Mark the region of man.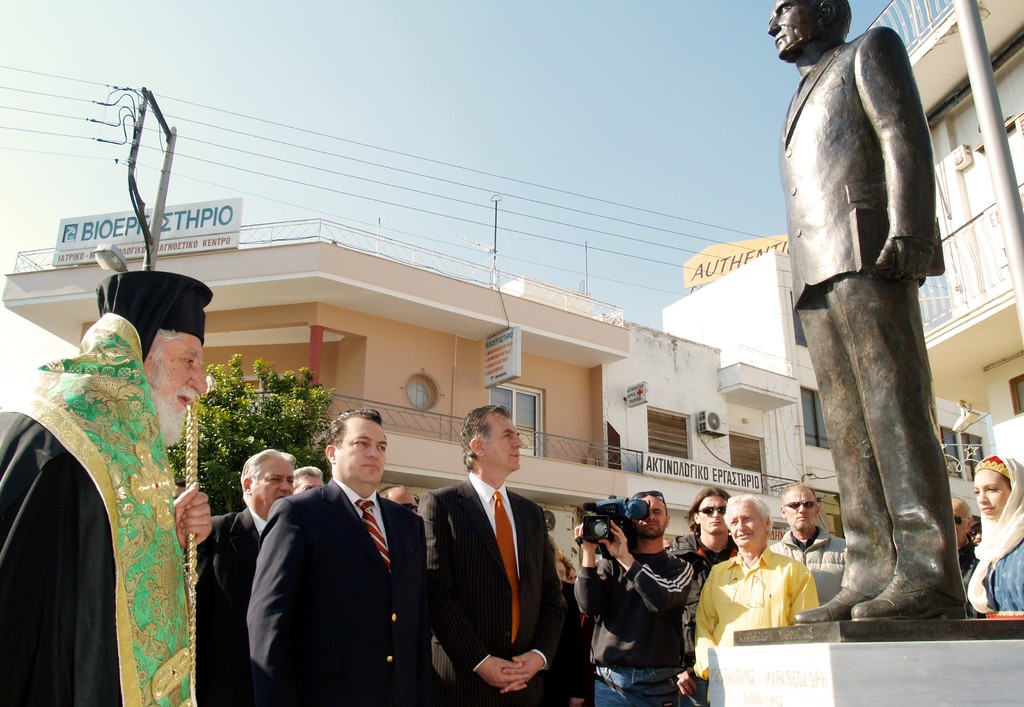
Region: <box>577,494,692,706</box>.
